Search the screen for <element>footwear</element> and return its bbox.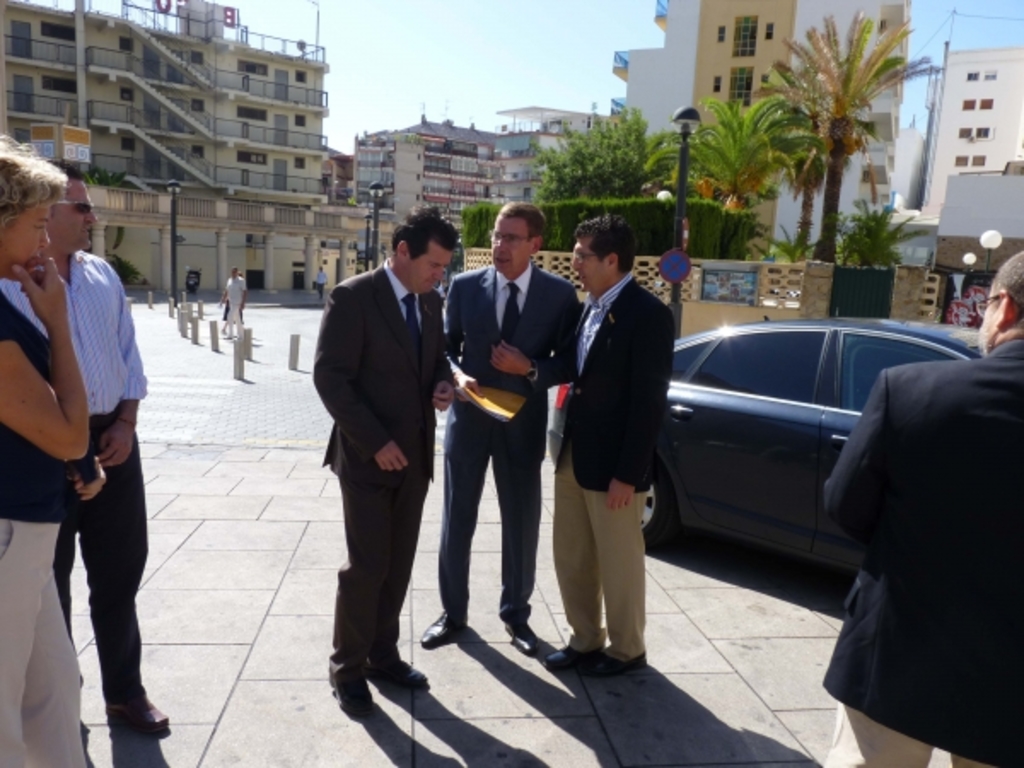
Found: (375,669,430,688).
